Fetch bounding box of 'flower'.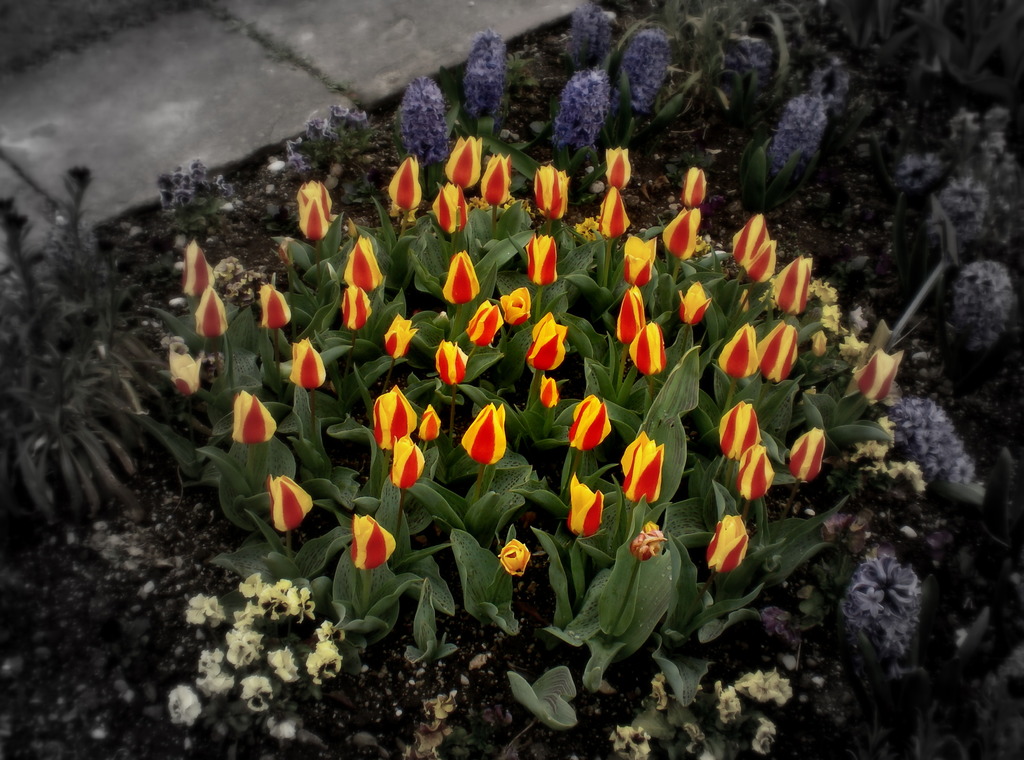
Bbox: bbox(345, 233, 388, 294).
